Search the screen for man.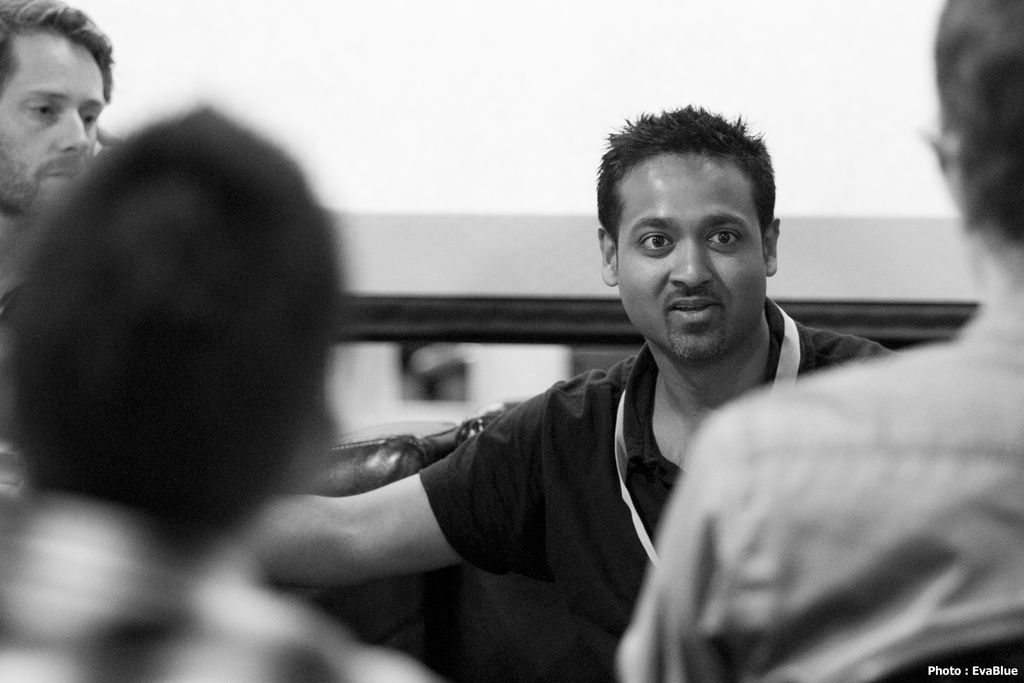
Found at BBox(614, 0, 1023, 681).
